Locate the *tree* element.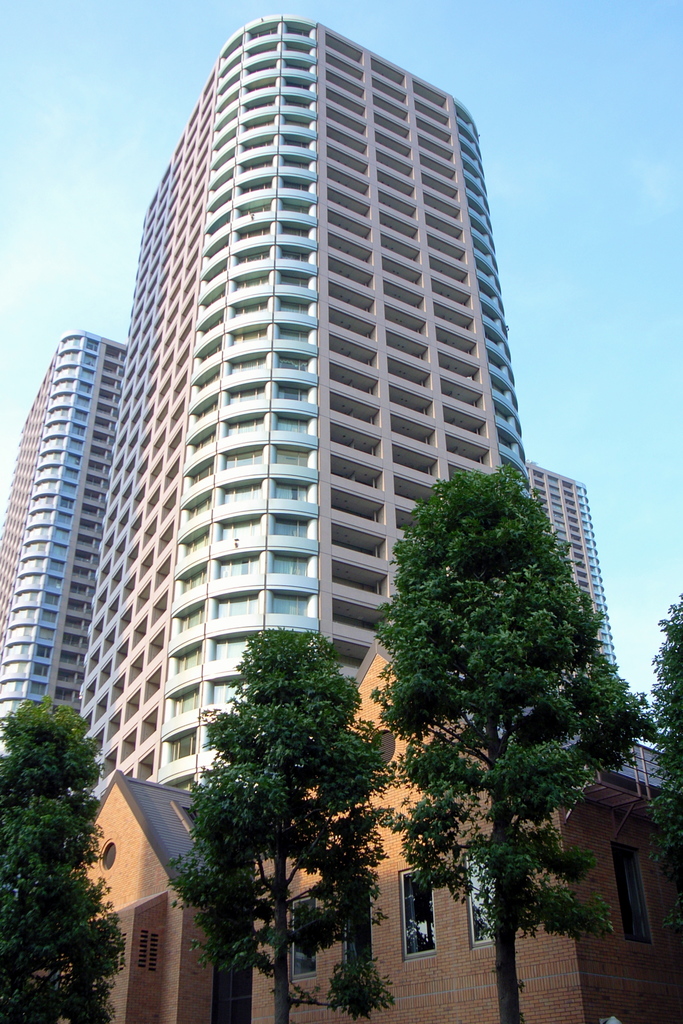
Element bbox: bbox=[0, 704, 138, 1023].
